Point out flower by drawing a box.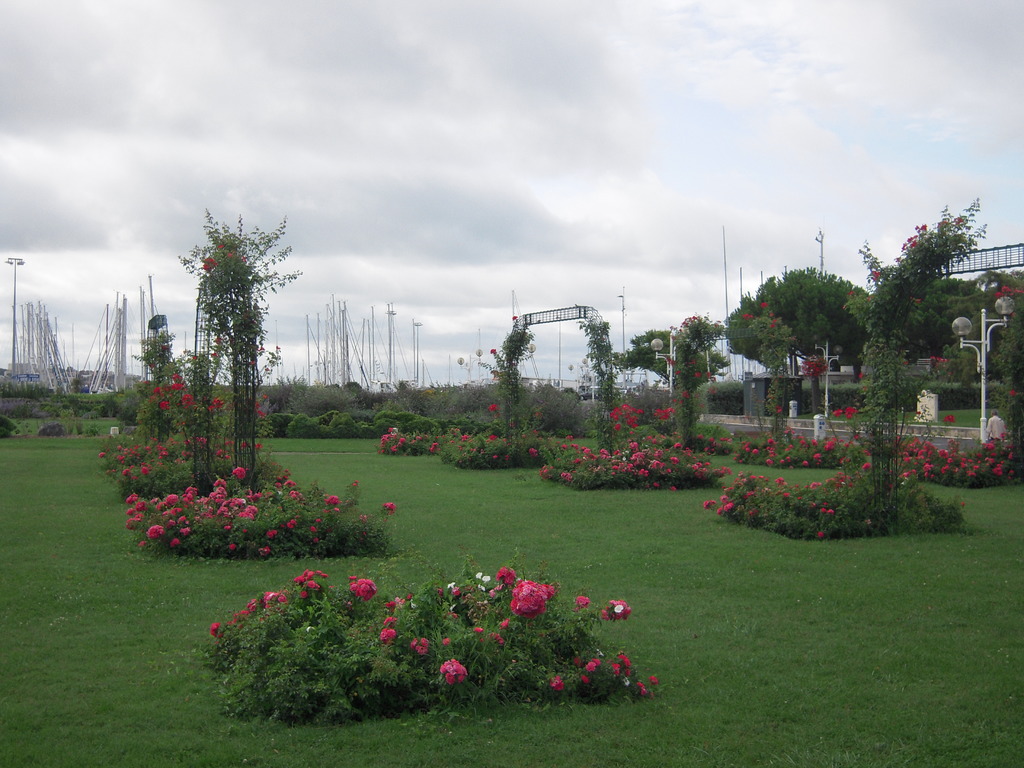
700/457/711/465.
